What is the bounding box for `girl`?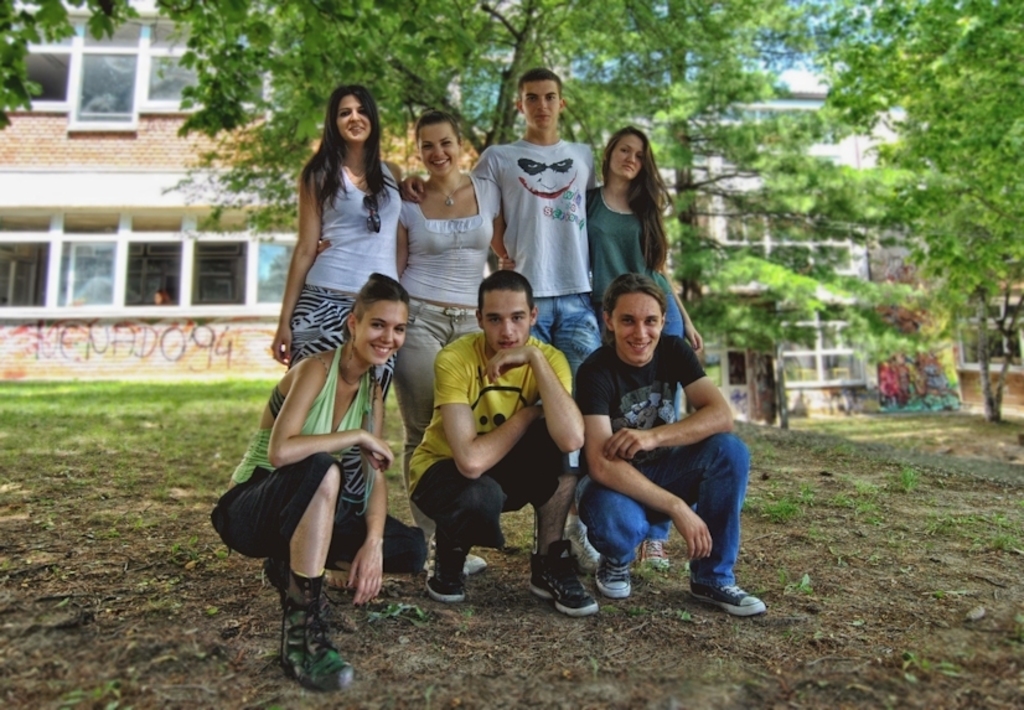
BBox(586, 114, 710, 343).
